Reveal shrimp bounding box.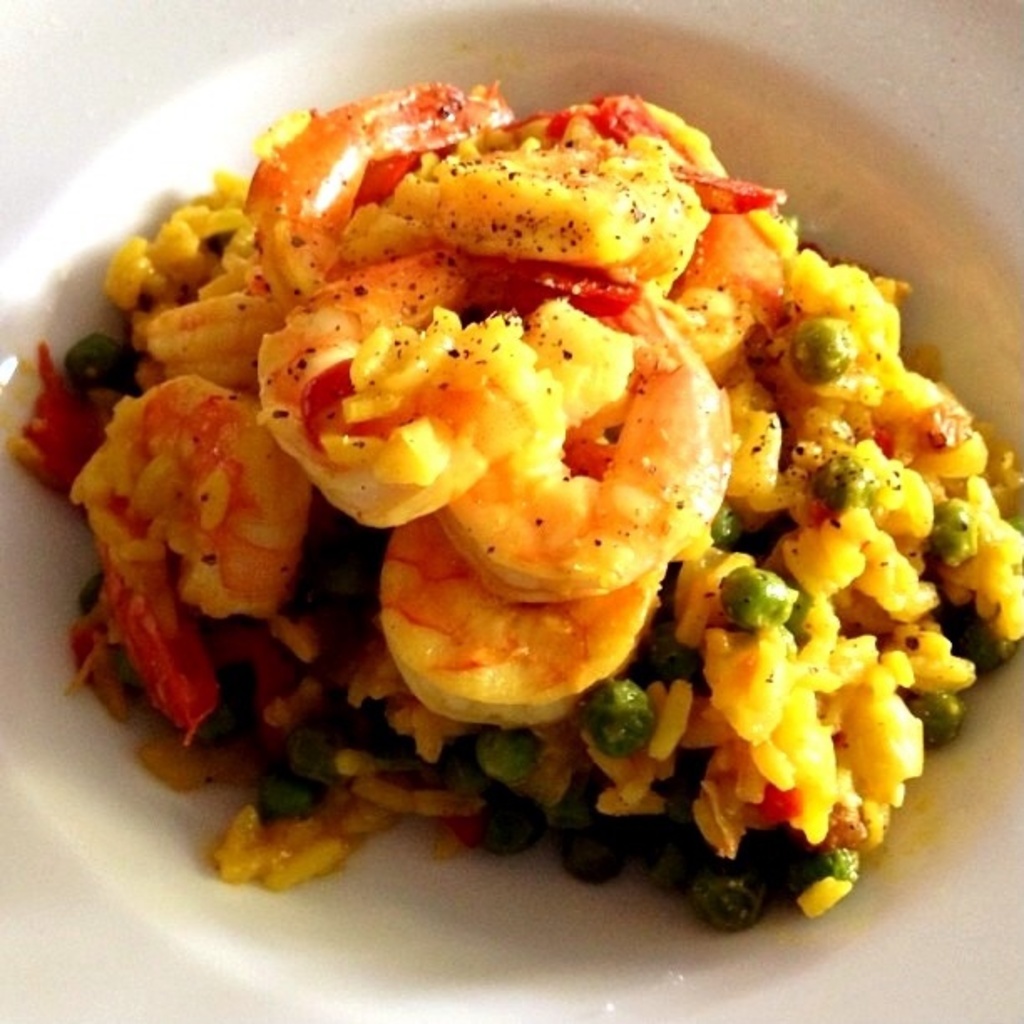
Revealed: 239, 82, 505, 313.
